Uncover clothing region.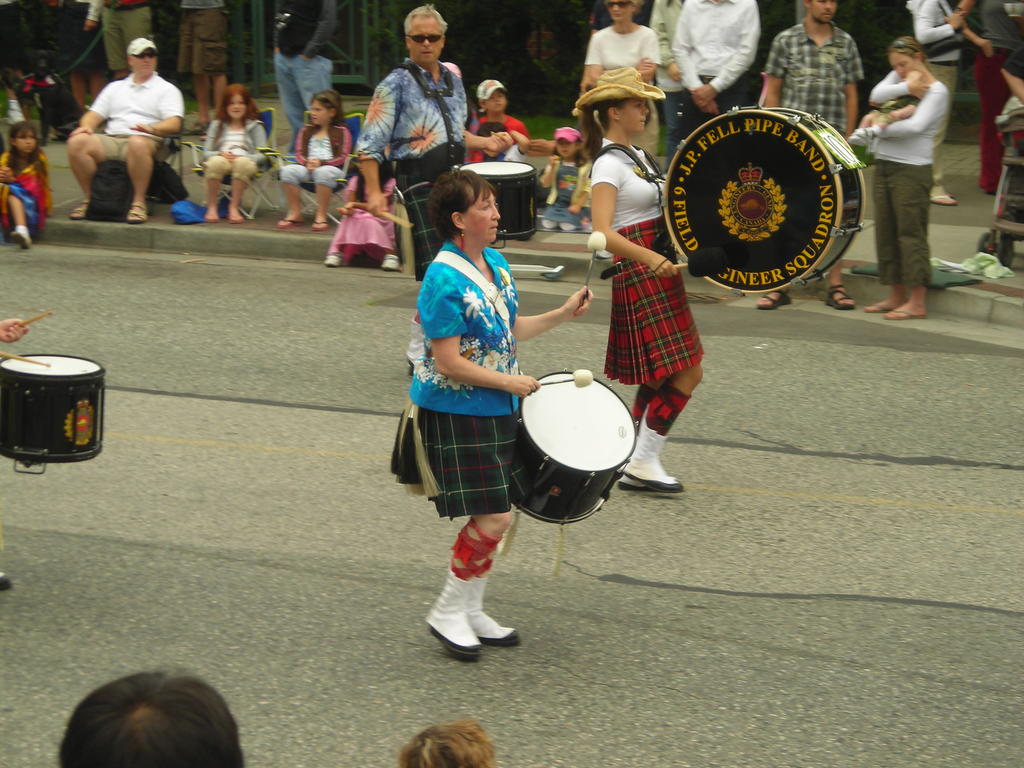
Uncovered: Rect(272, 0, 333, 132).
